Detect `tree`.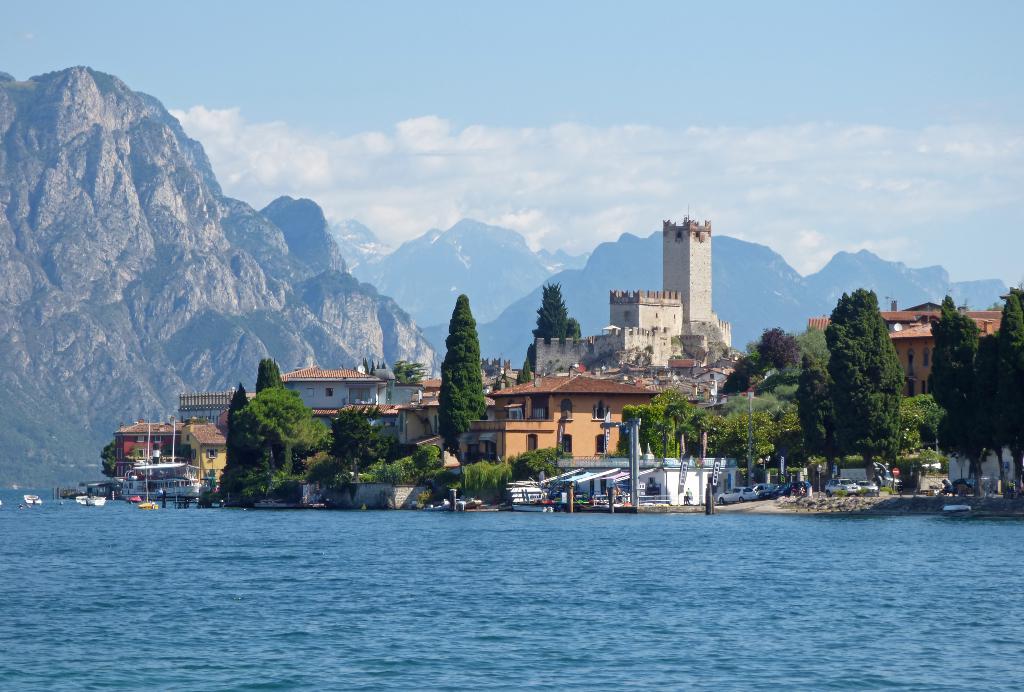
Detected at pyautogui.locateOnScreen(328, 404, 380, 494).
